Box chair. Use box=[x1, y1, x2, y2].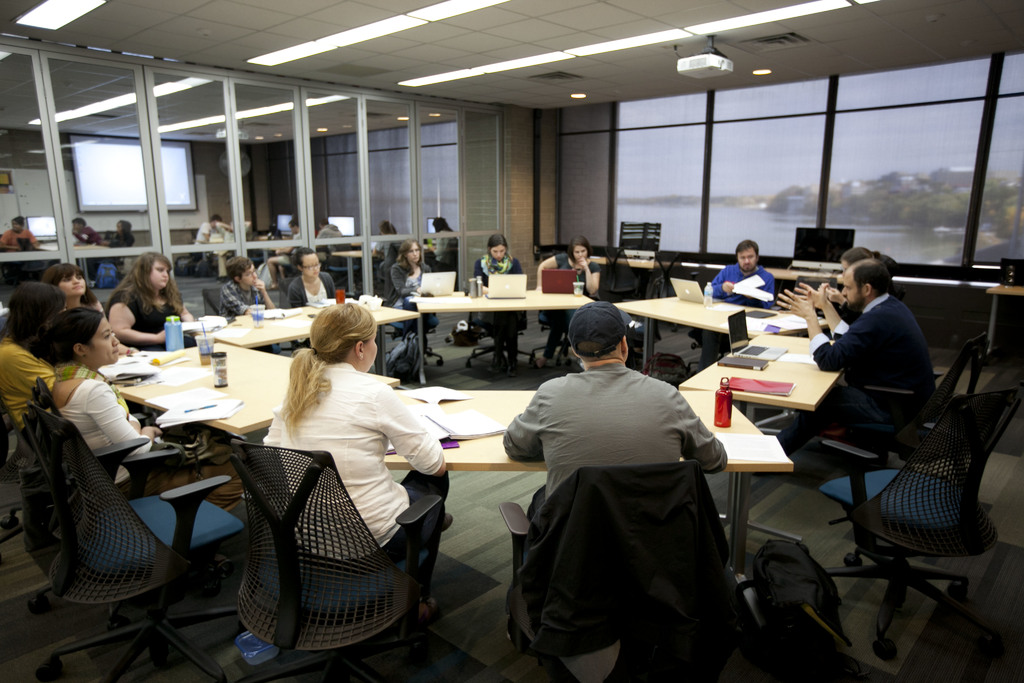
box=[458, 336, 532, 383].
